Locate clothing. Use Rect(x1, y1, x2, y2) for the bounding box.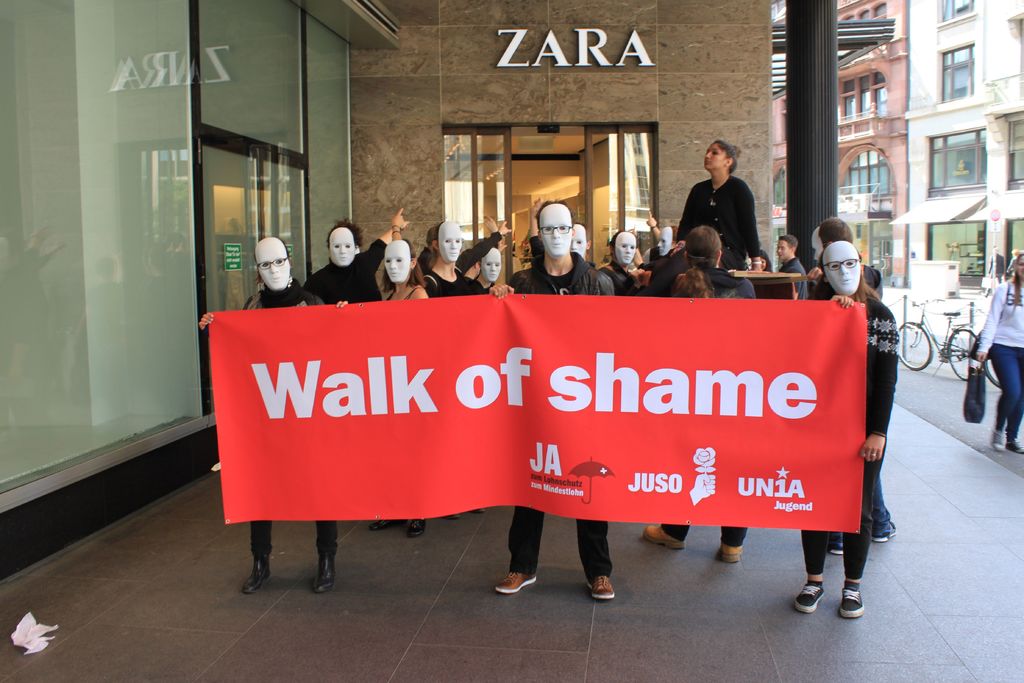
Rect(792, 295, 902, 583).
